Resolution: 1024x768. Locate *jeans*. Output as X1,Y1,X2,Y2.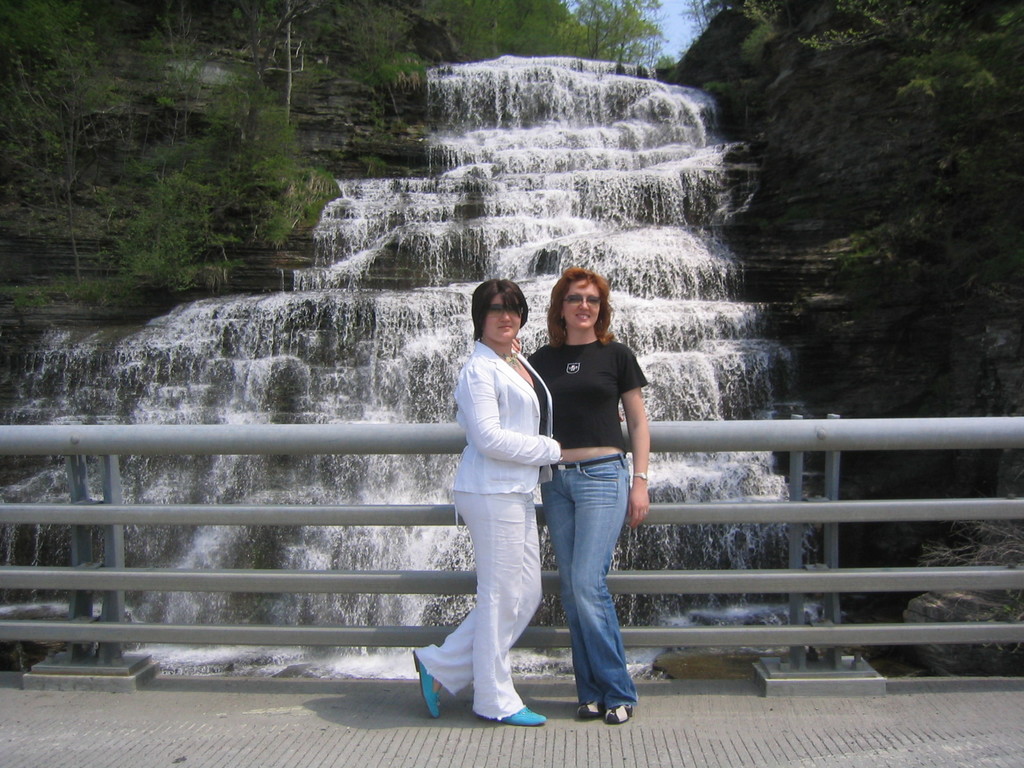
412,490,550,714.
